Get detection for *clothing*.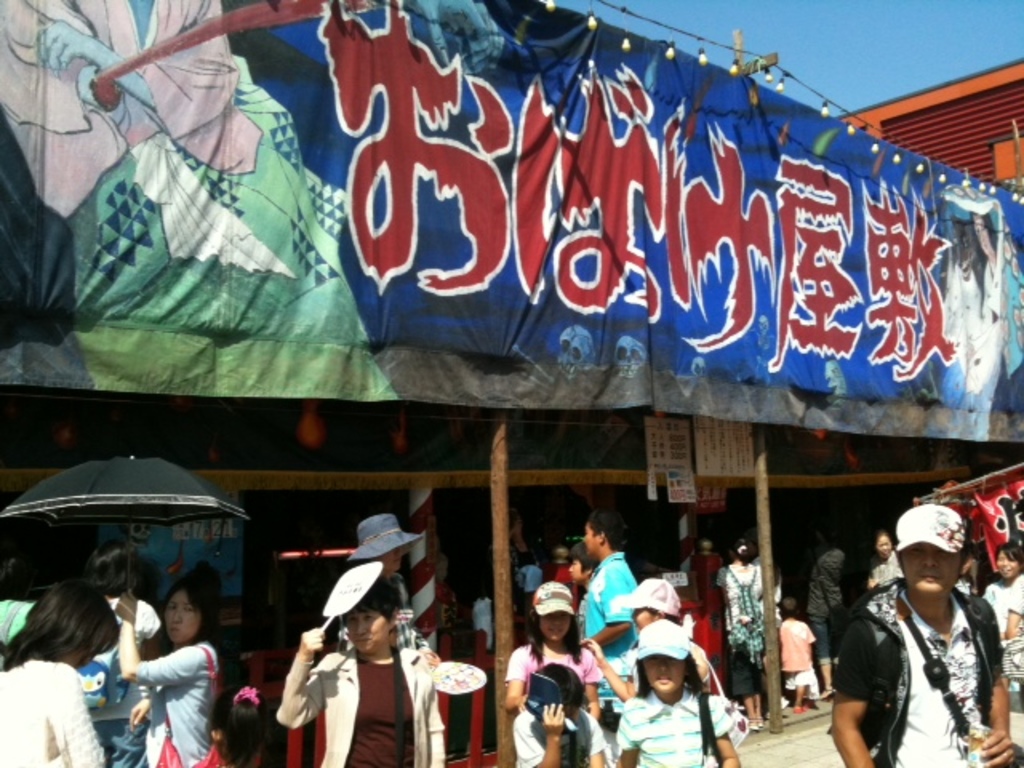
Detection: crop(278, 646, 451, 766).
